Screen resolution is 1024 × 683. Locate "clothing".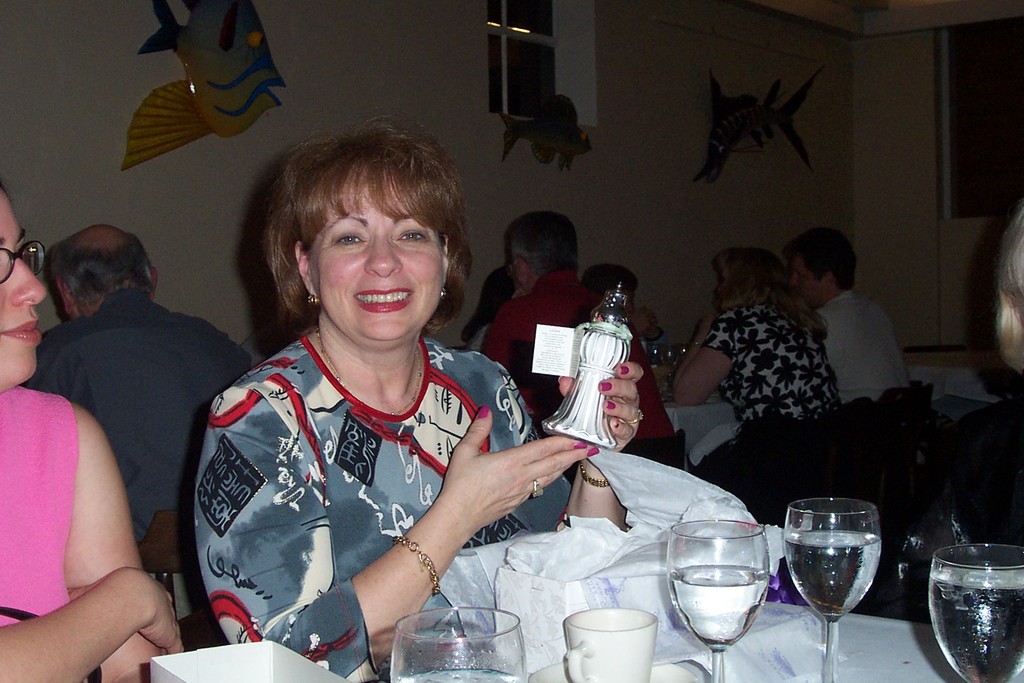
x1=691, y1=306, x2=845, y2=465.
